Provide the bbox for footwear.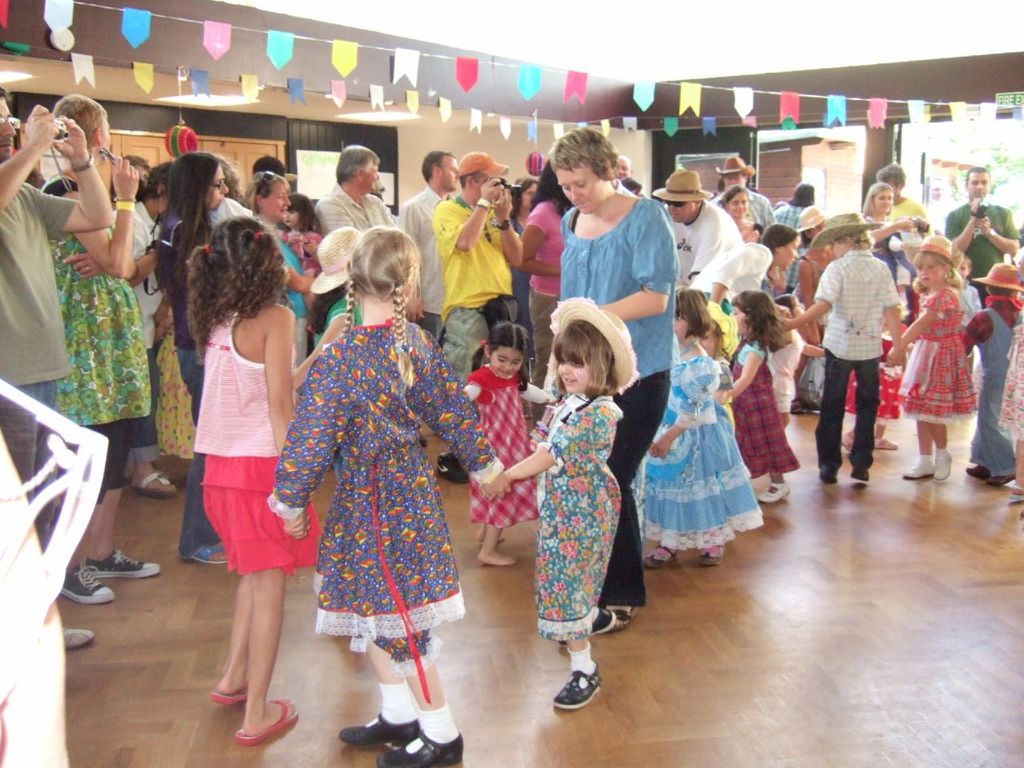
locate(62, 626, 94, 645).
